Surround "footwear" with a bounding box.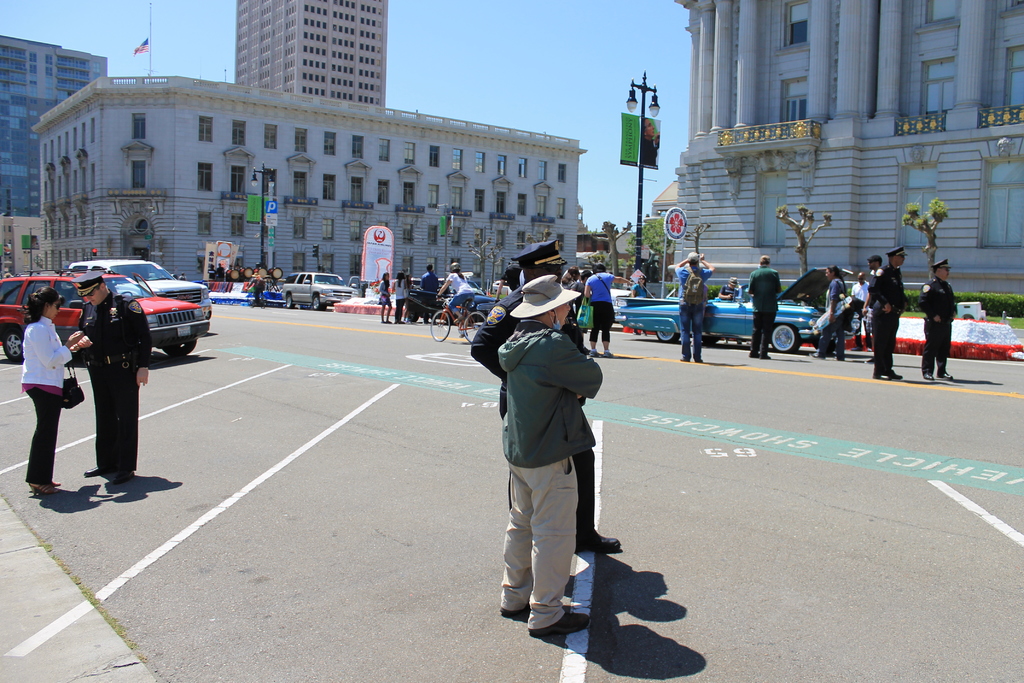
(808,353,824,359).
